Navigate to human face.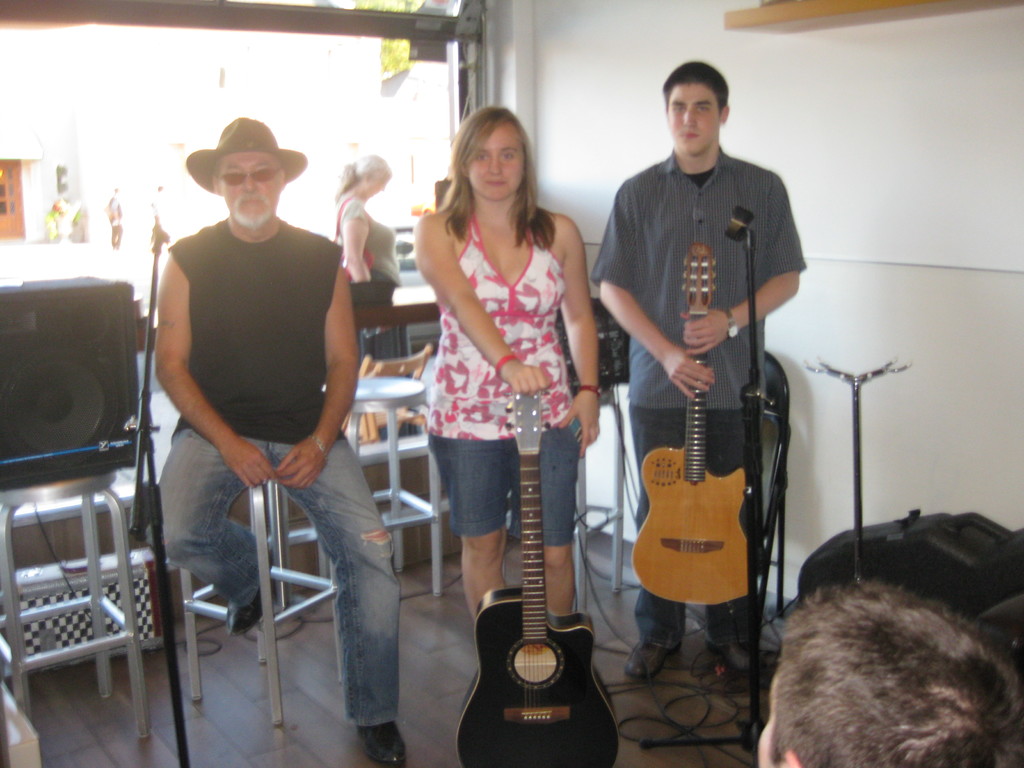
Navigation target: (666,83,719,157).
